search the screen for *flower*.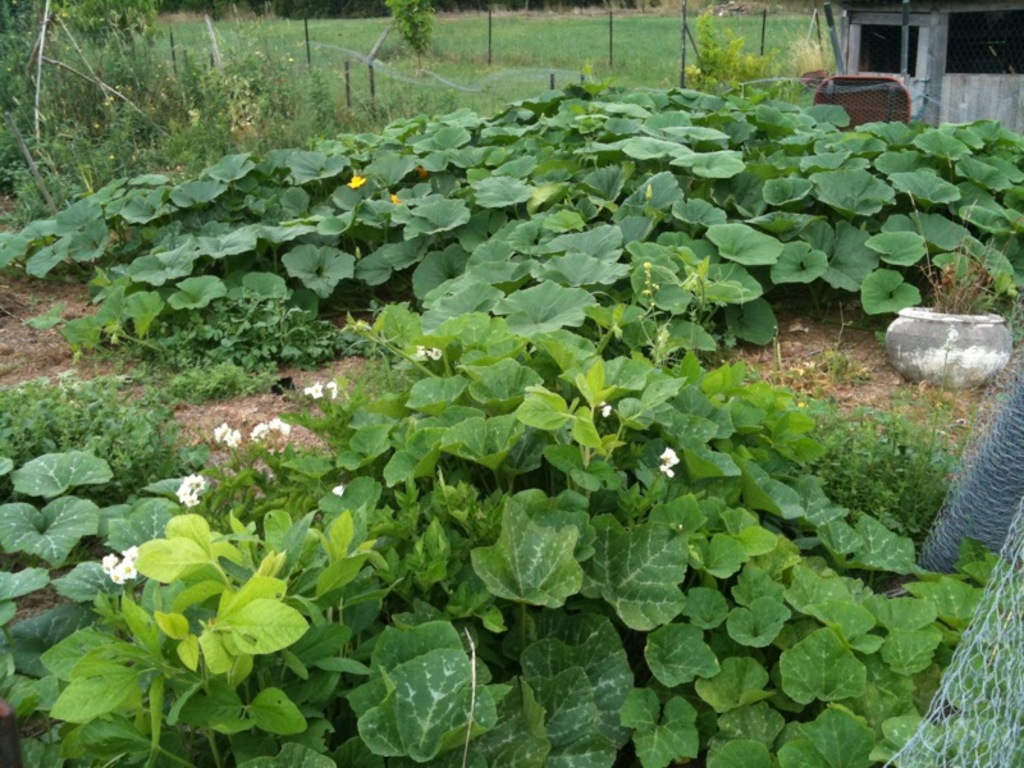
Found at select_region(329, 376, 349, 399).
